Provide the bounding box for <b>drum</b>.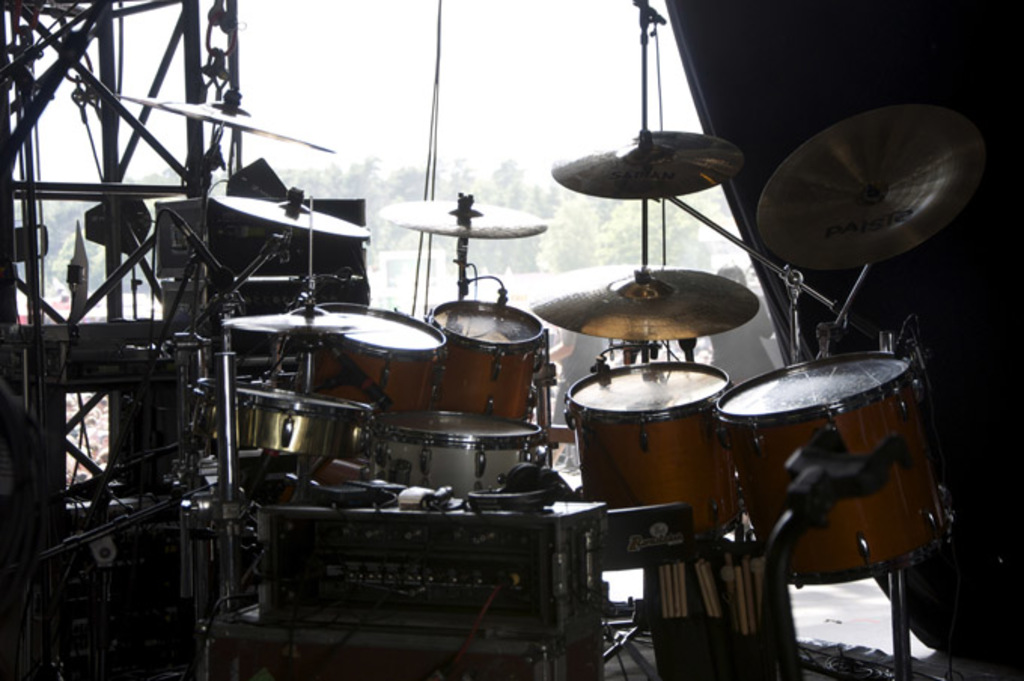
left=297, top=301, right=450, bottom=414.
